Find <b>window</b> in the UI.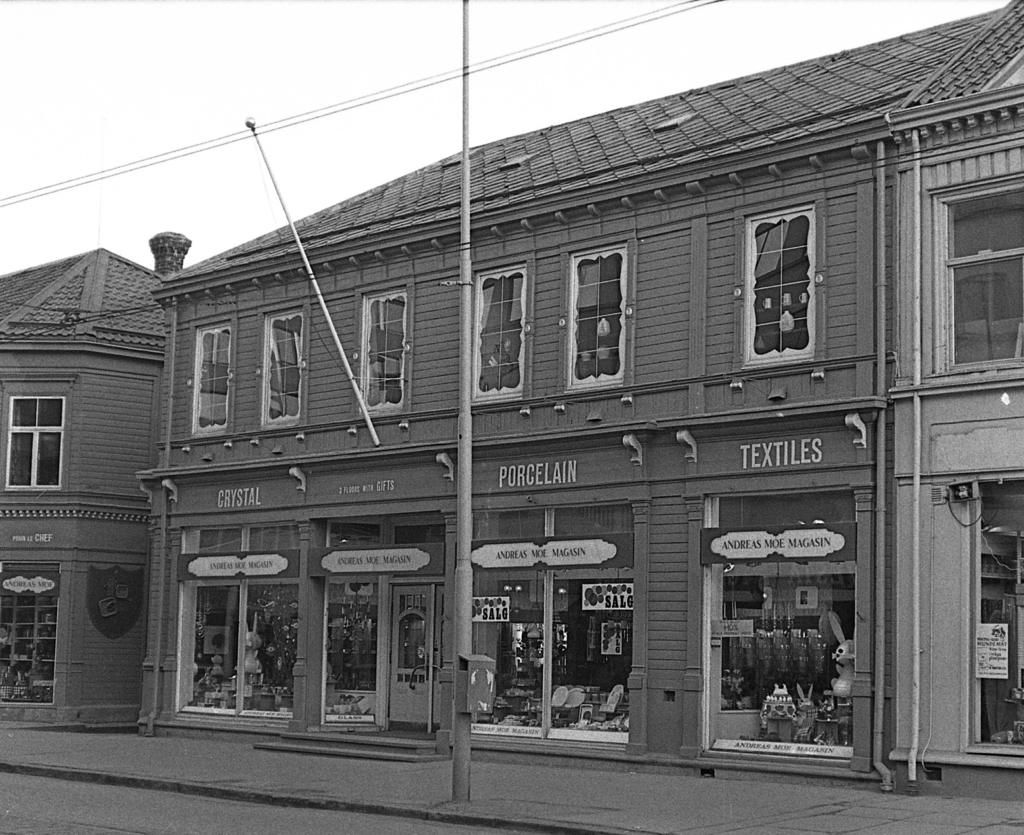
UI element at box=[9, 373, 71, 504].
